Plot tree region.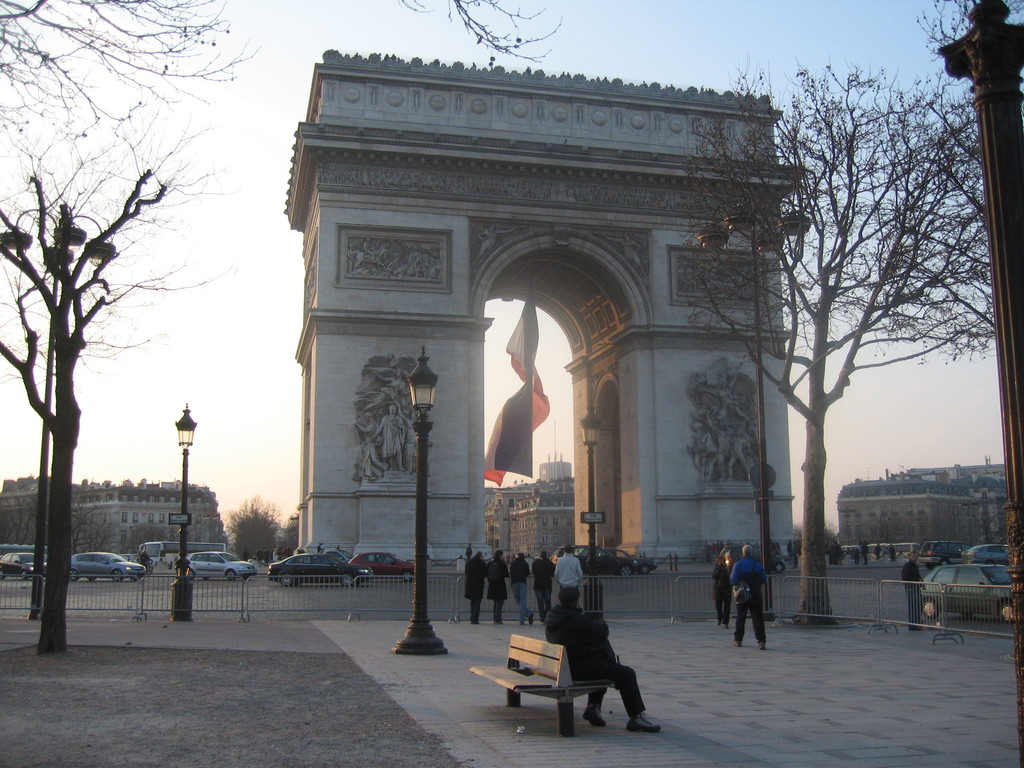
Plotted at [left=223, top=492, right=296, bottom=566].
